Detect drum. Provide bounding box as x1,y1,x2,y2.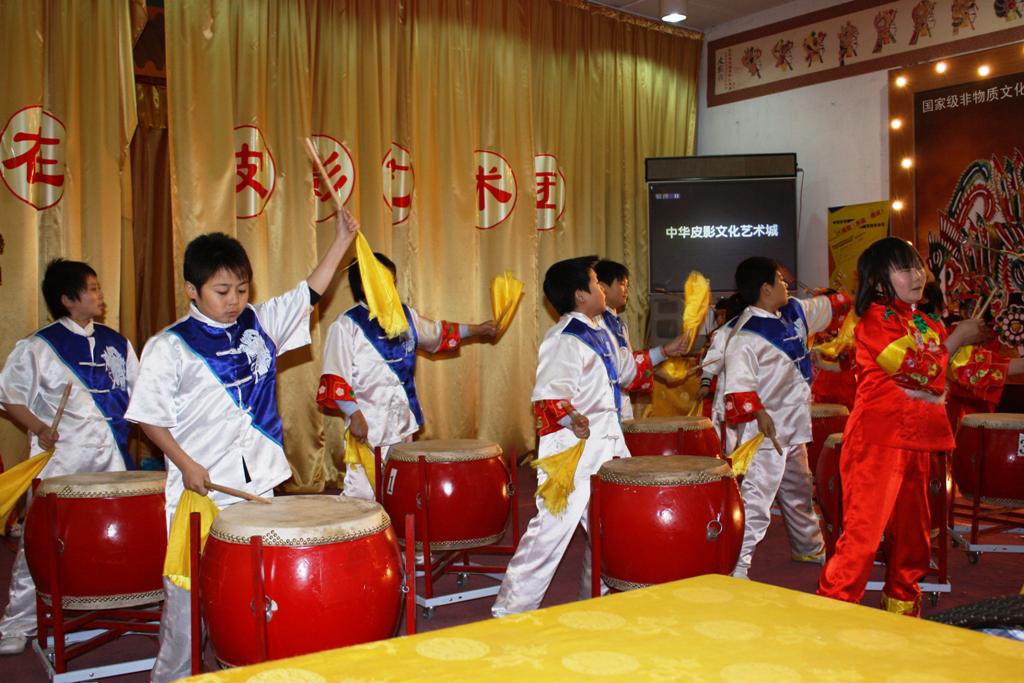
141,482,407,653.
